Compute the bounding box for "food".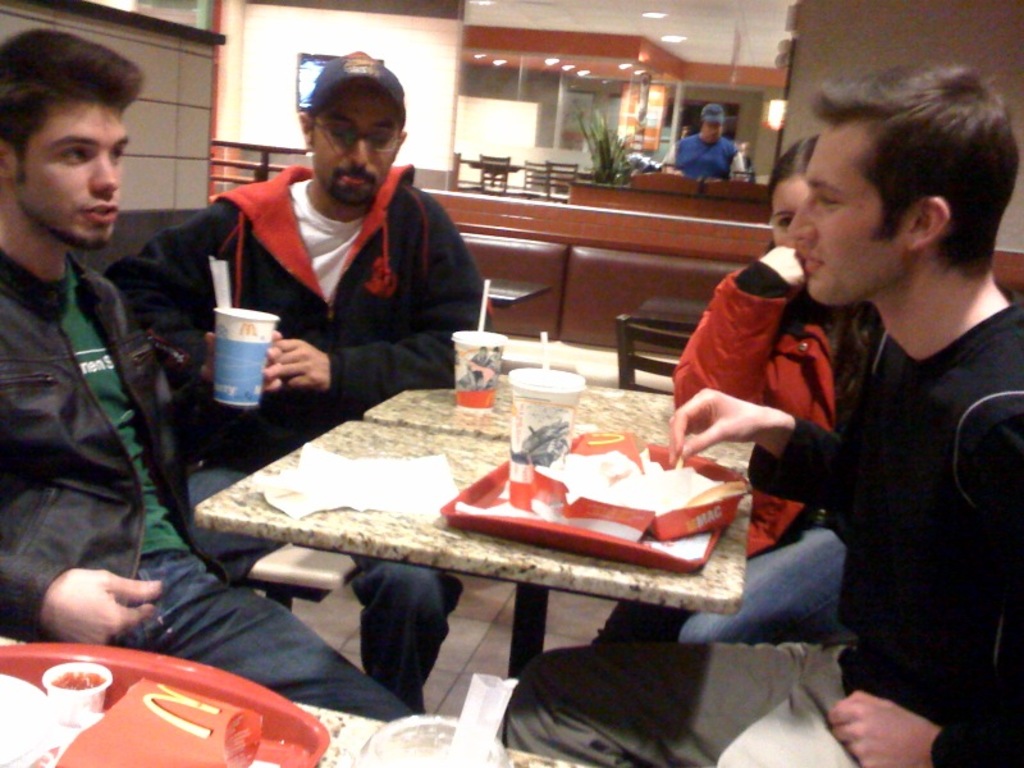
bbox(680, 479, 746, 511).
